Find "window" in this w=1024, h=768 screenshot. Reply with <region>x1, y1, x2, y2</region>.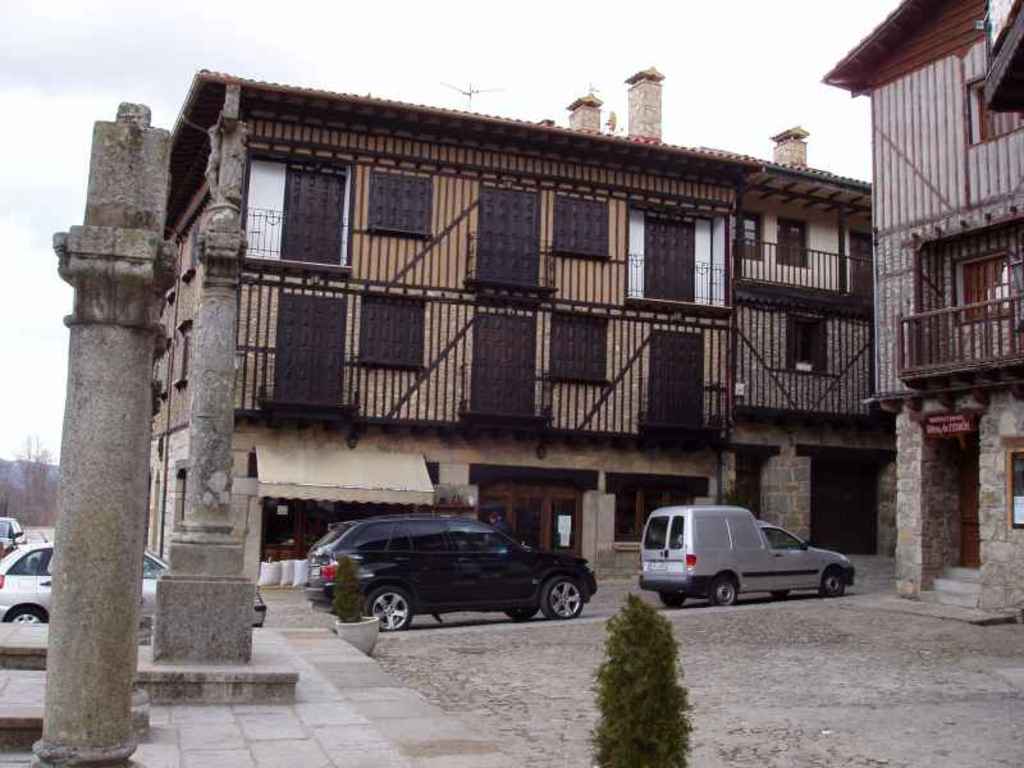
<region>550, 193, 620, 260</region>.
